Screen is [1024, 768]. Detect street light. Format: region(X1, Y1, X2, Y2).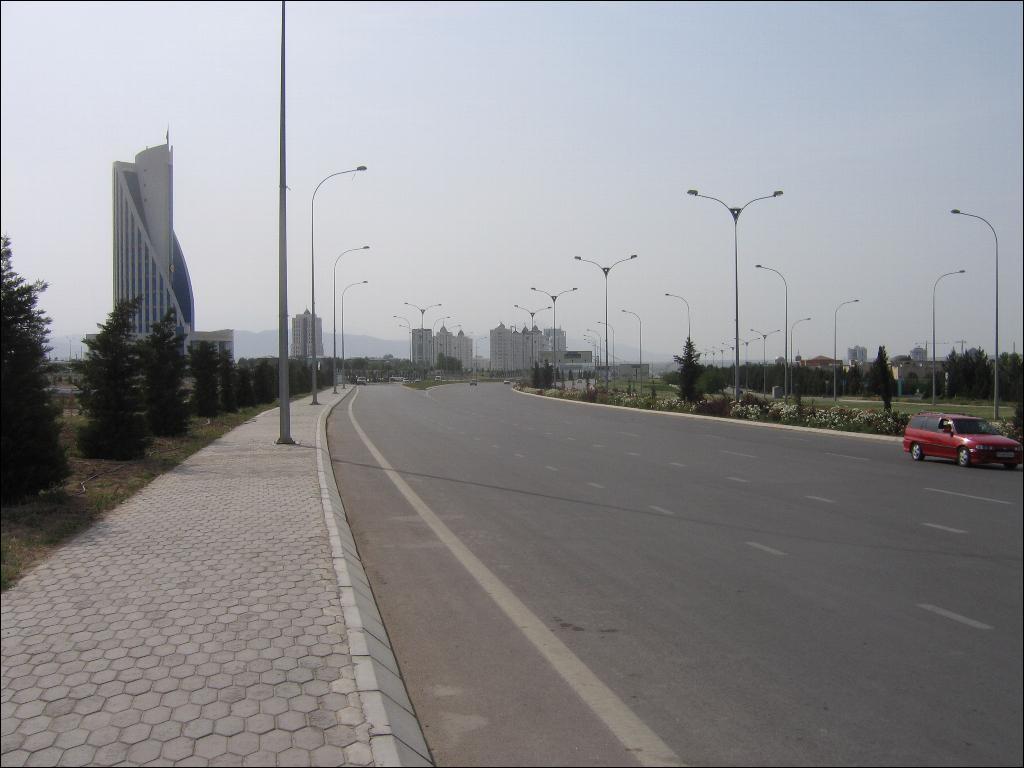
region(753, 264, 789, 402).
